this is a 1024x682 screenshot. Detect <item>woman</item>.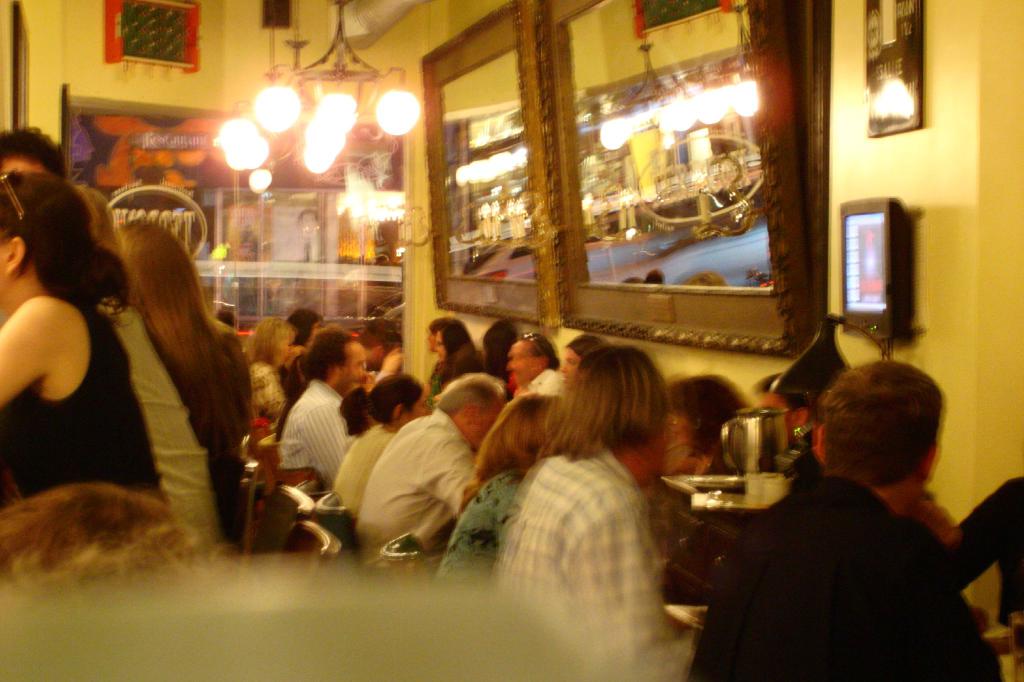
Rect(429, 388, 566, 598).
